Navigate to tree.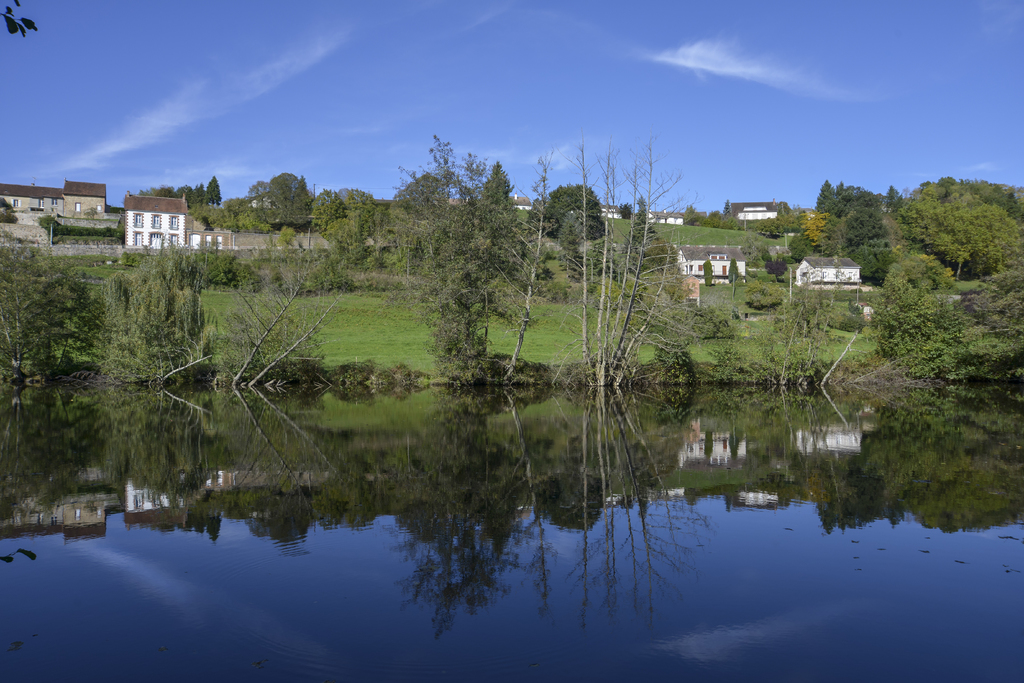
Navigation target: 104,241,221,391.
